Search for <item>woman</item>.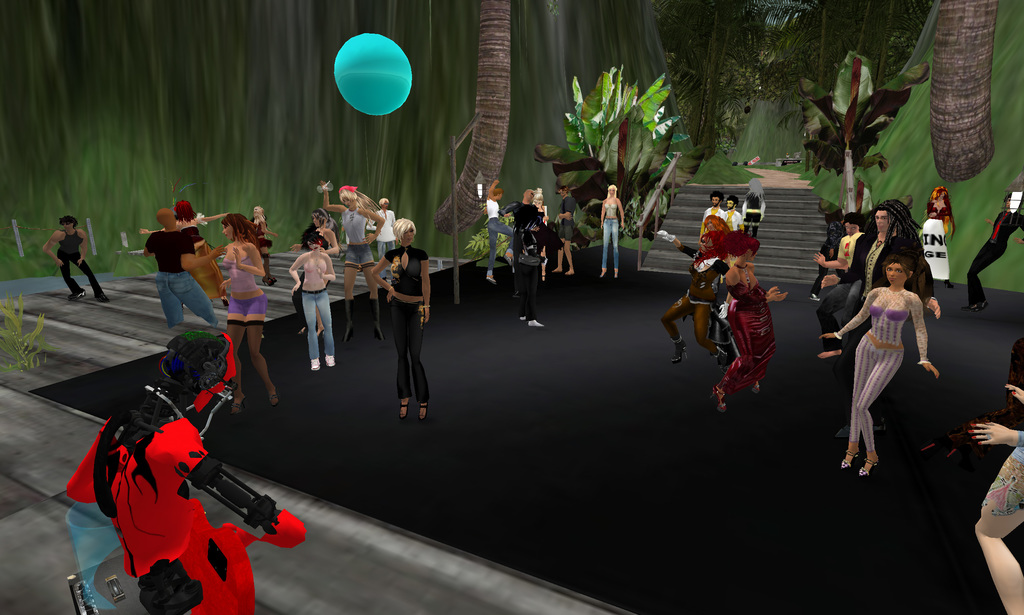
Found at left=138, top=200, right=229, bottom=308.
